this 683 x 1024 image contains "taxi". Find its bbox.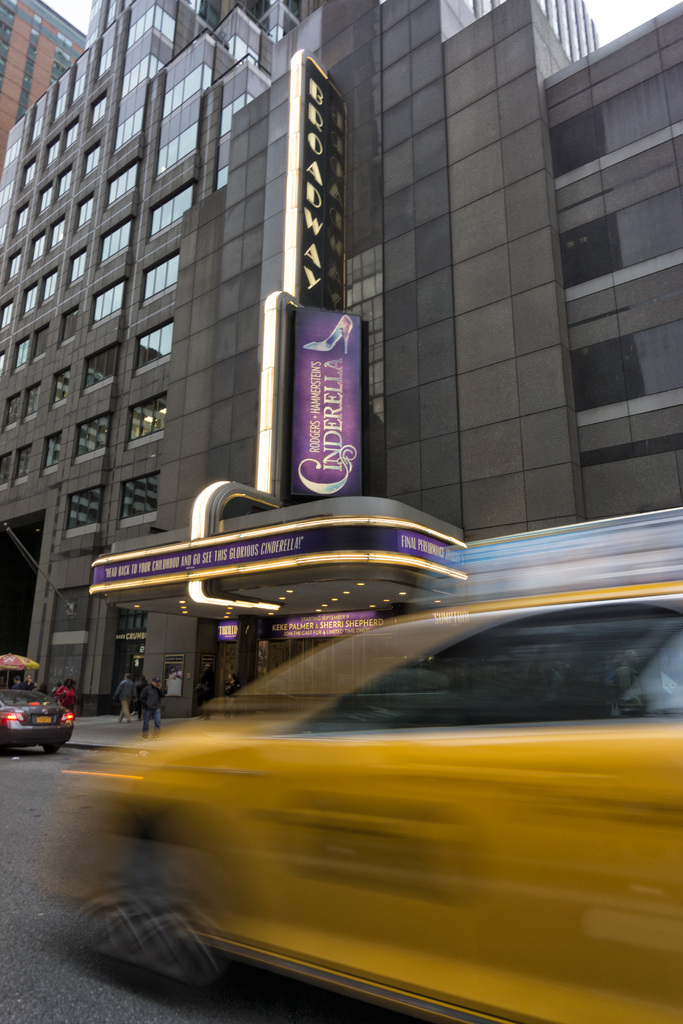
(65,559,668,1019).
